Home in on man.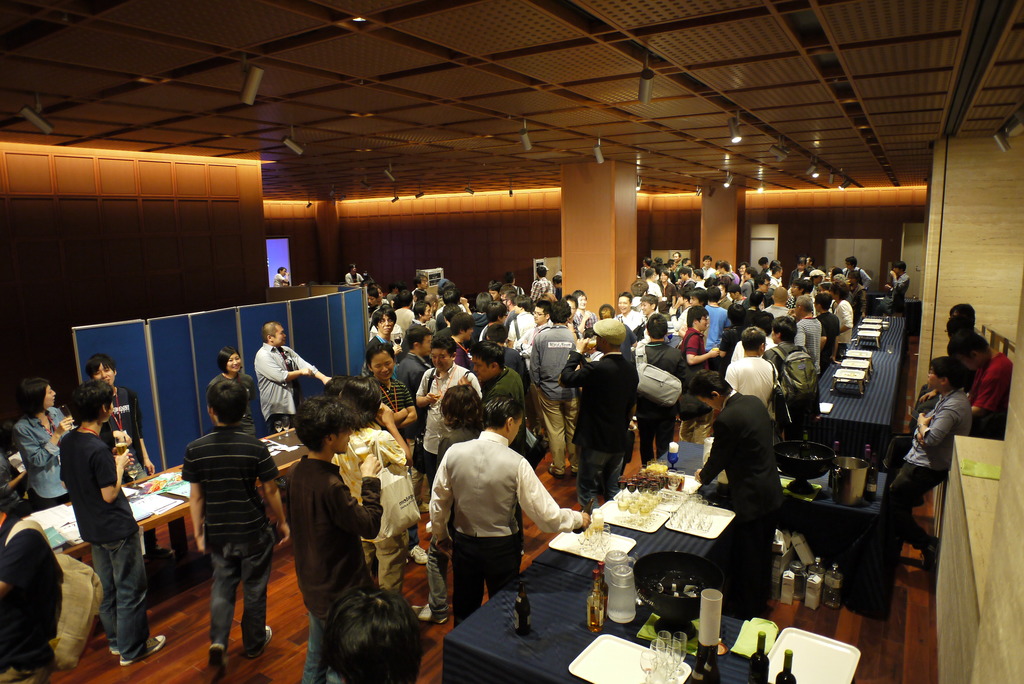
Homed in at 178:375:295:678.
